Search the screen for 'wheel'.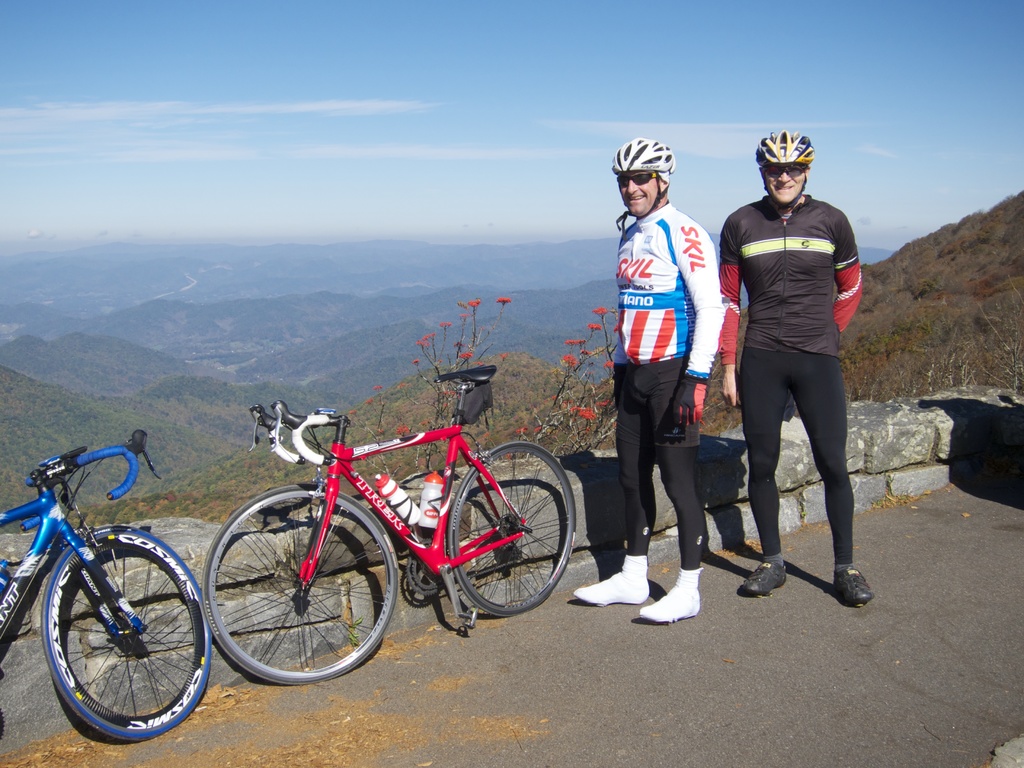
Found at BBox(36, 526, 209, 748).
